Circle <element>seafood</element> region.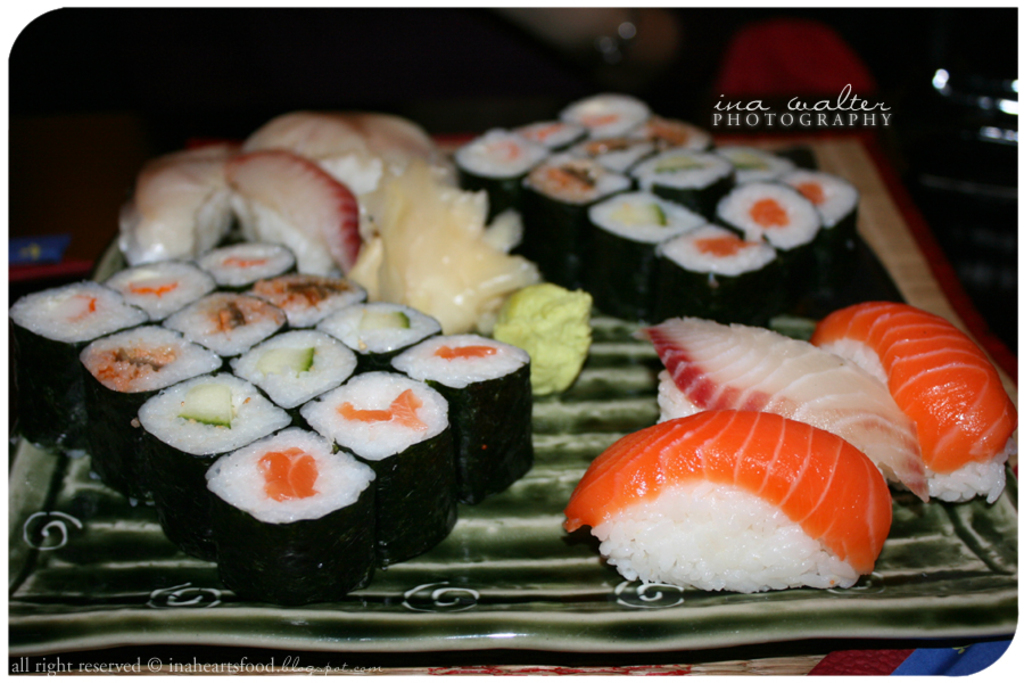
Region: [645,312,928,501].
